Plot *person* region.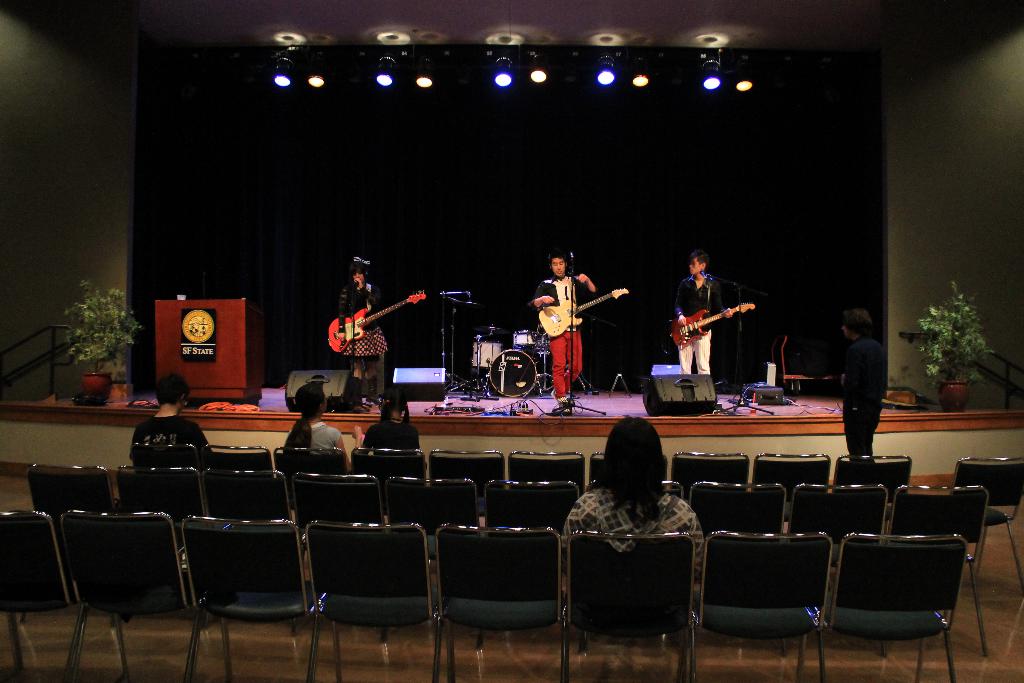
Plotted at BBox(129, 370, 214, 466).
